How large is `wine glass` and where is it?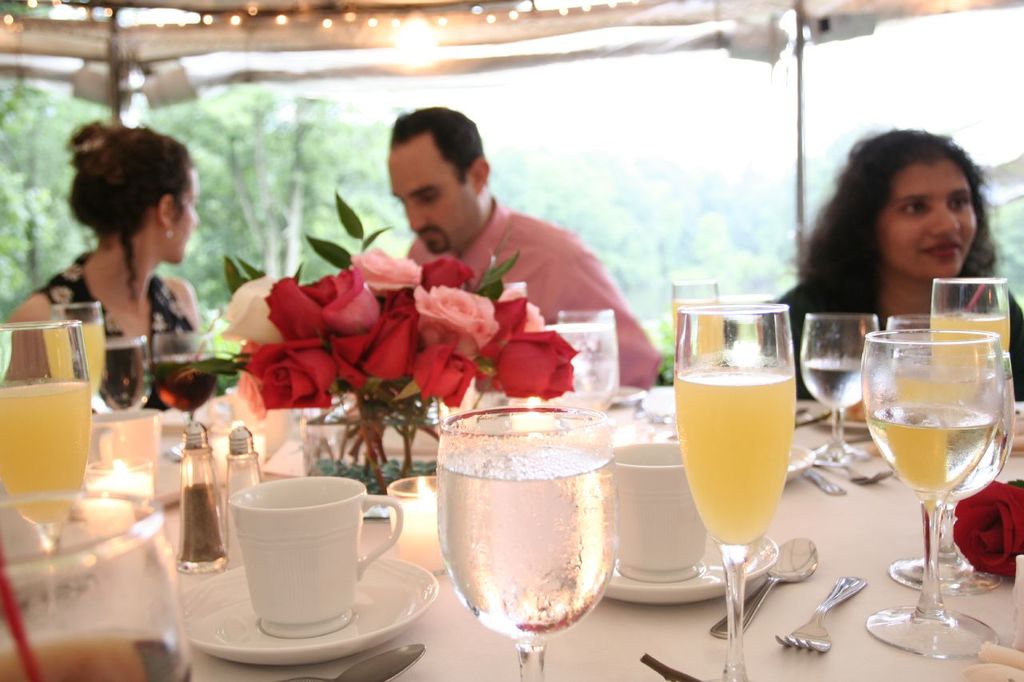
Bounding box: [799,311,886,470].
